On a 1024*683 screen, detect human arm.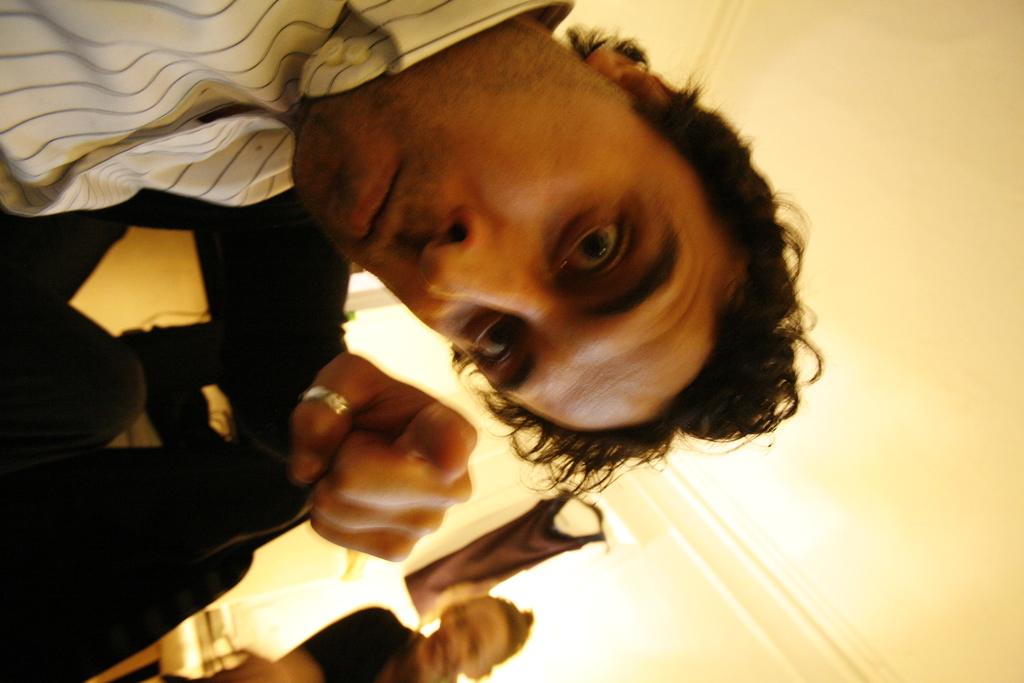
(196, 179, 480, 562).
